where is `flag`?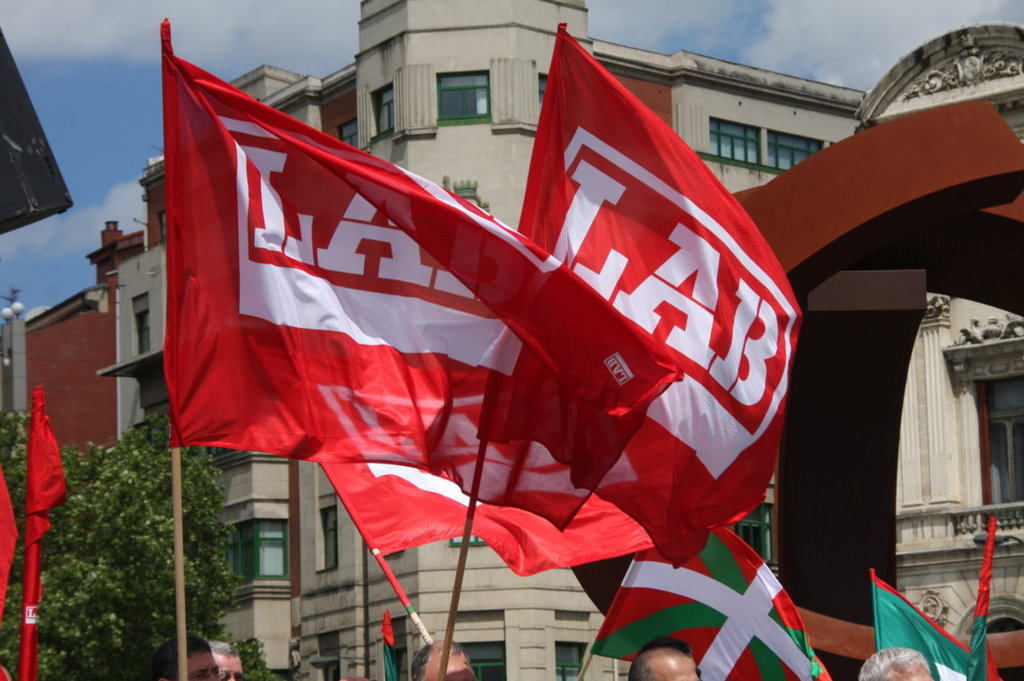
x1=507, y1=18, x2=769, y2=584.
